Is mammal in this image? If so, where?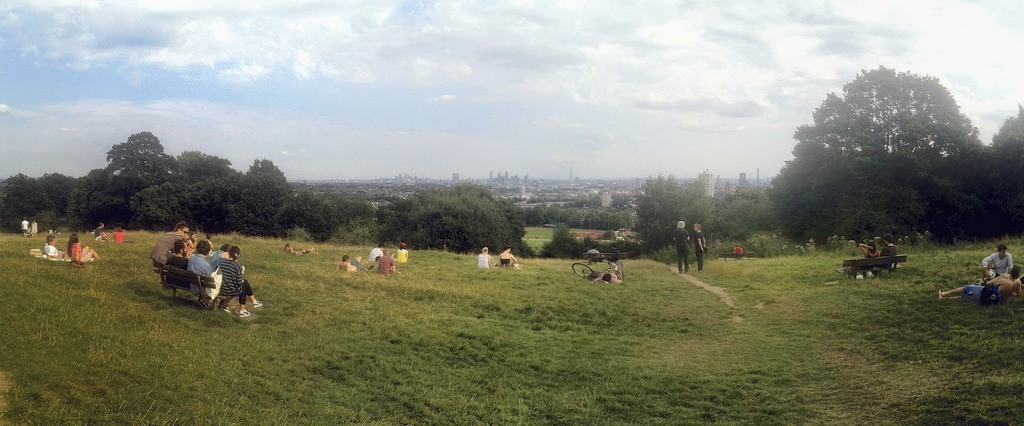
Yes, at rect(45, 232, 61, 262).
